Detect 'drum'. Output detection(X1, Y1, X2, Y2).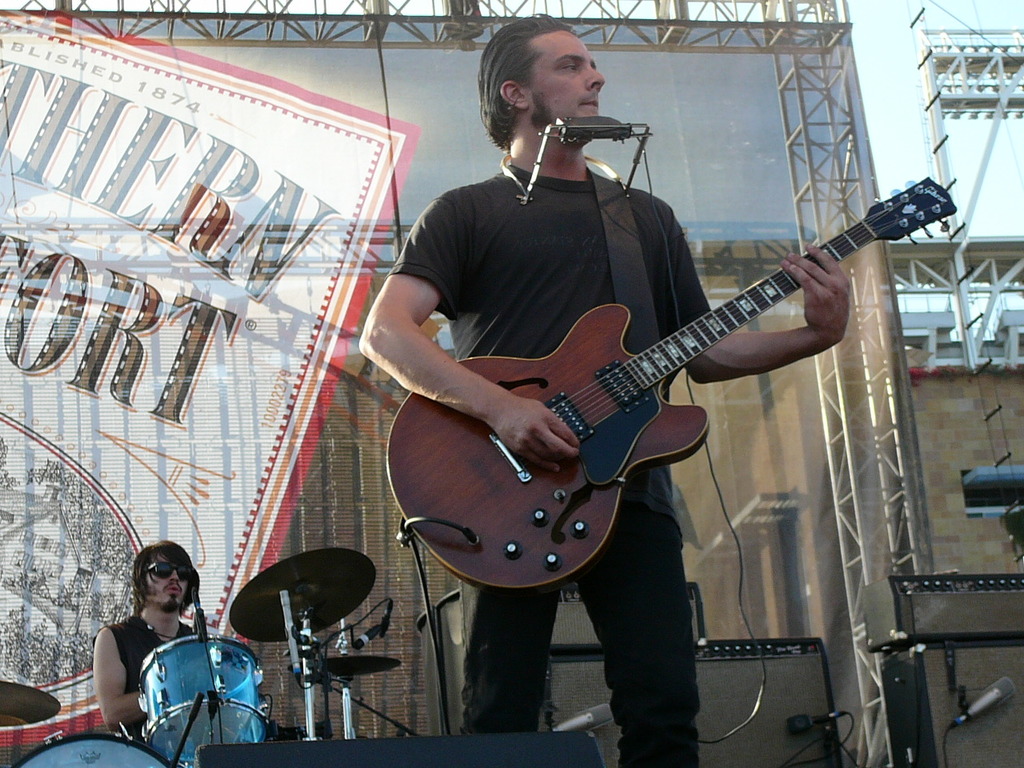
detection(138, 640, 278, 762).
